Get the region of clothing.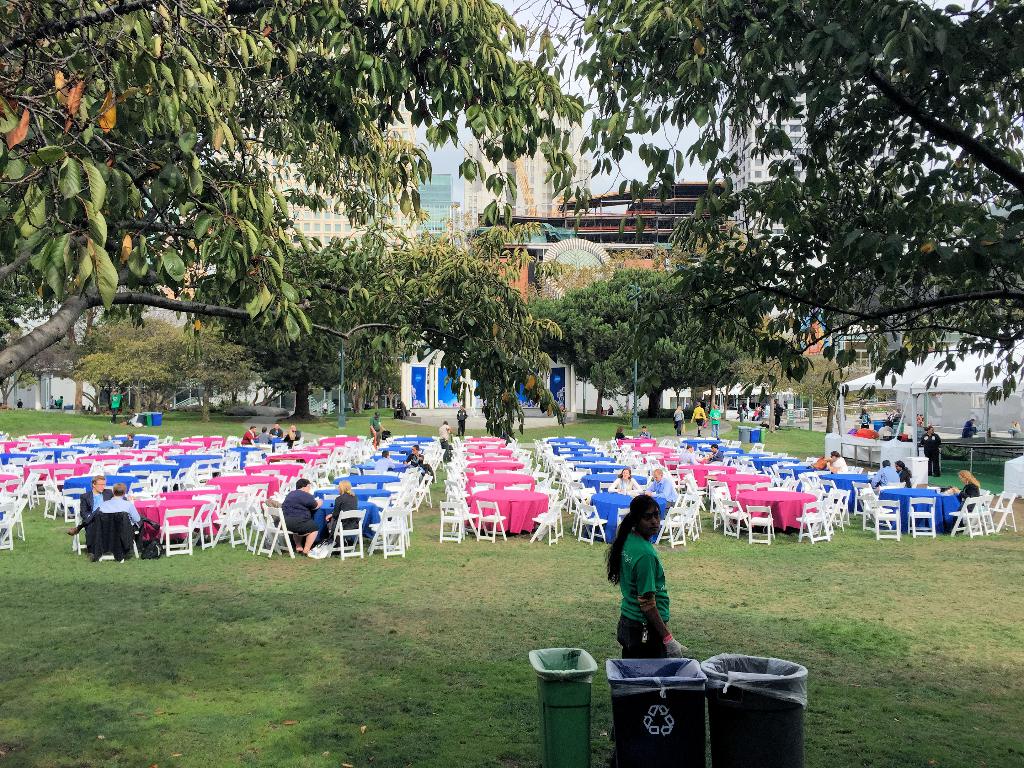
BBox(710, 409, 722, 435).
